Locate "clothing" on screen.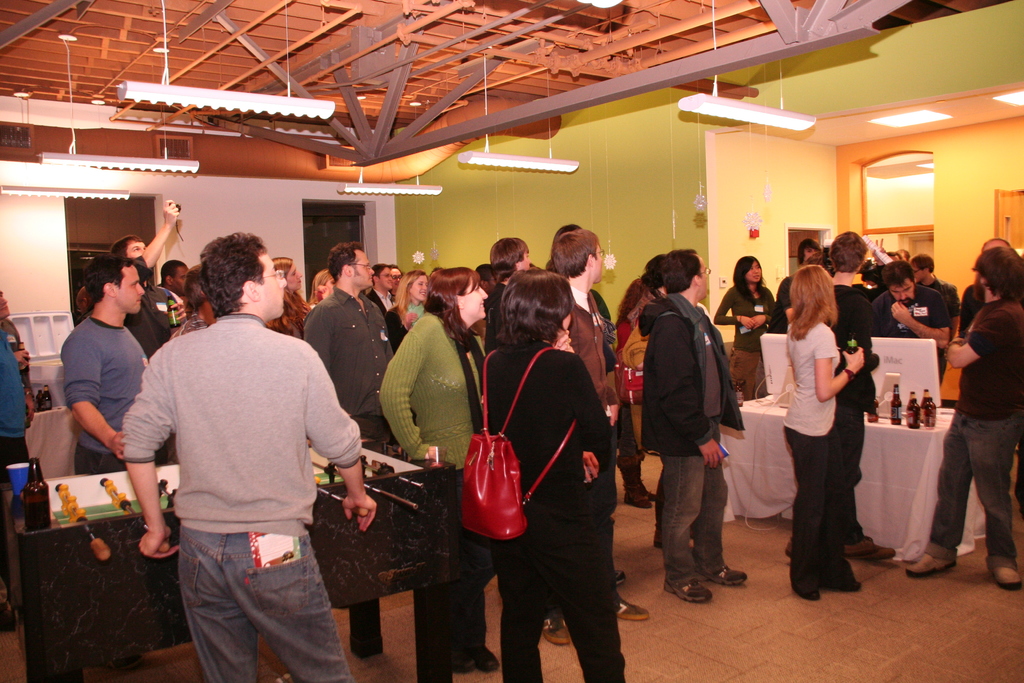
On screen at crop(783, 315, 855, 591).
